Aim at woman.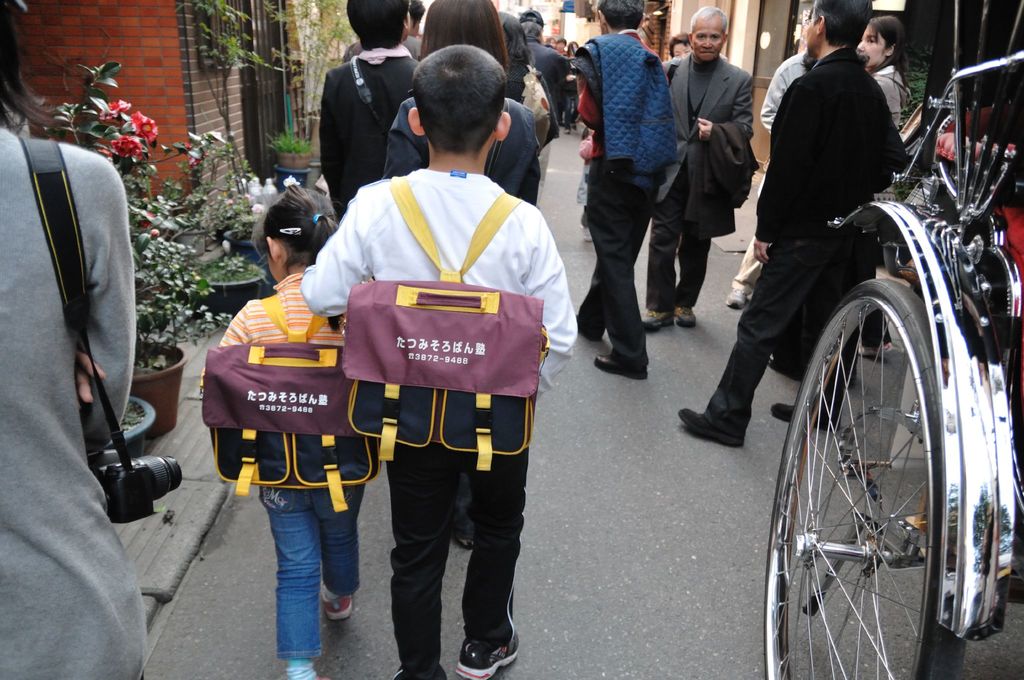
Aimed at crop(0, 0, 148, 679).
